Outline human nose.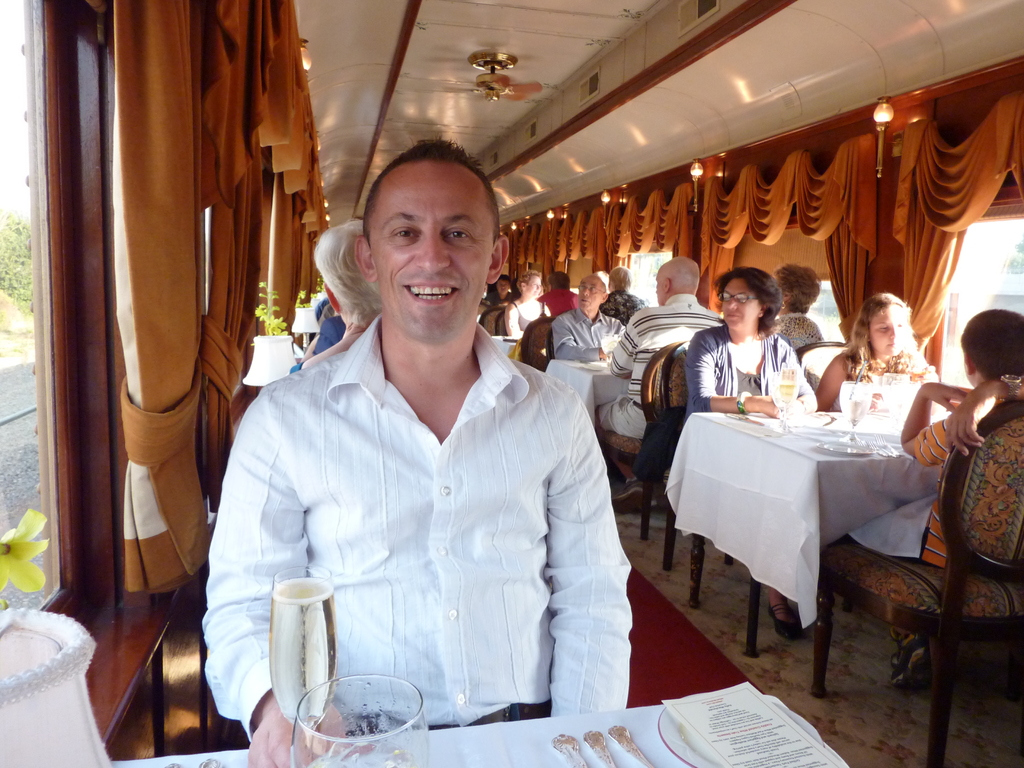
Outline: x1=500, y1=284, x2=504, y2=289.
